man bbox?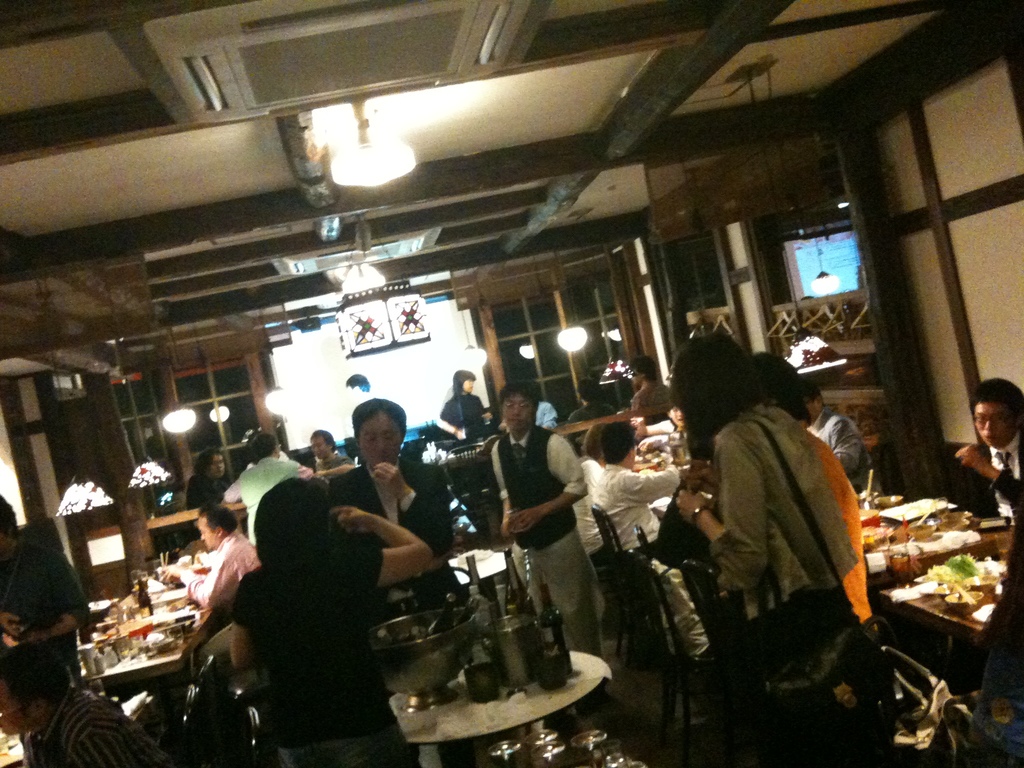
(328,396,463,615)
